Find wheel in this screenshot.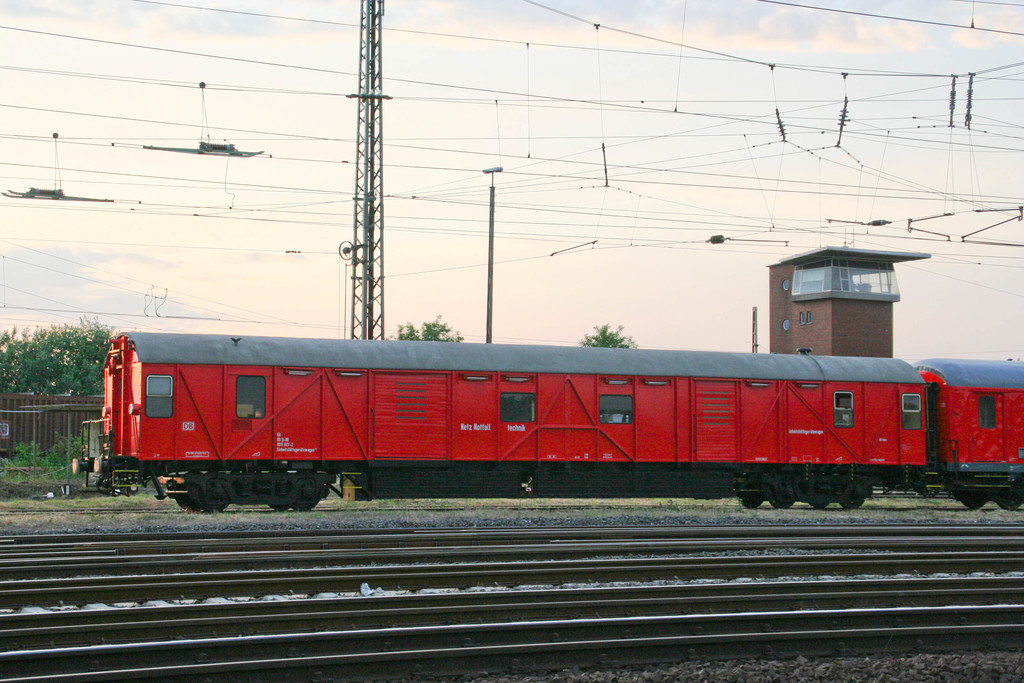
The bounding box for wheel is {"left": 178, "top": 496, "right": 194, "bottom": 509}.
